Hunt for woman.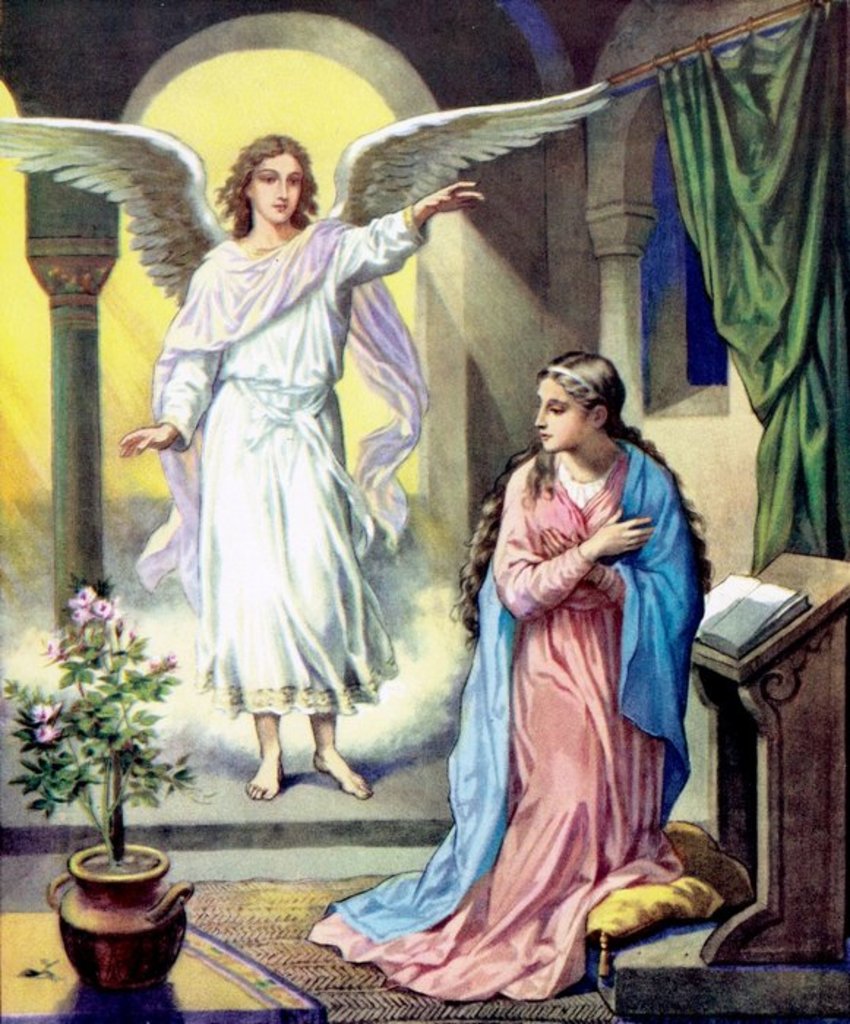
Hunted down at (left=414, top=345, right=729, bottom=958).
